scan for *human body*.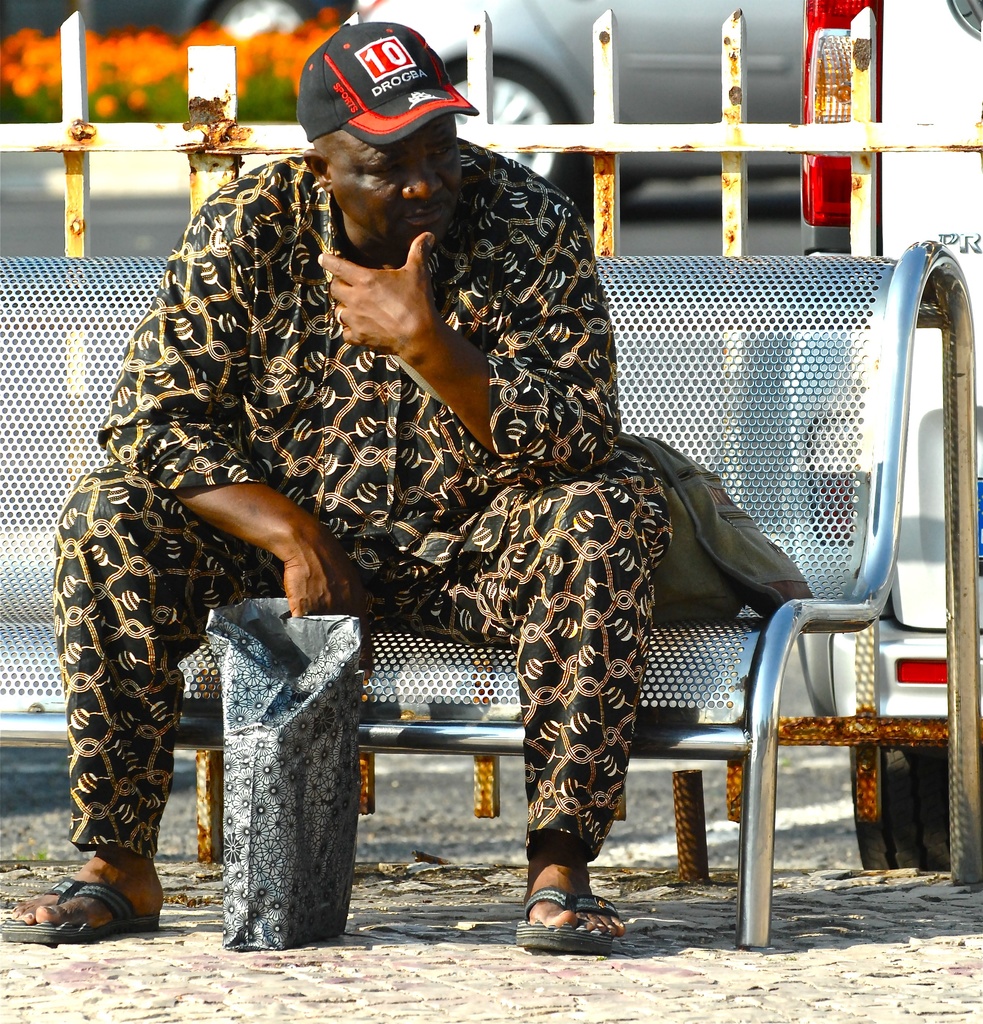
Scan result: Rect(46, 24, 667, 952).
